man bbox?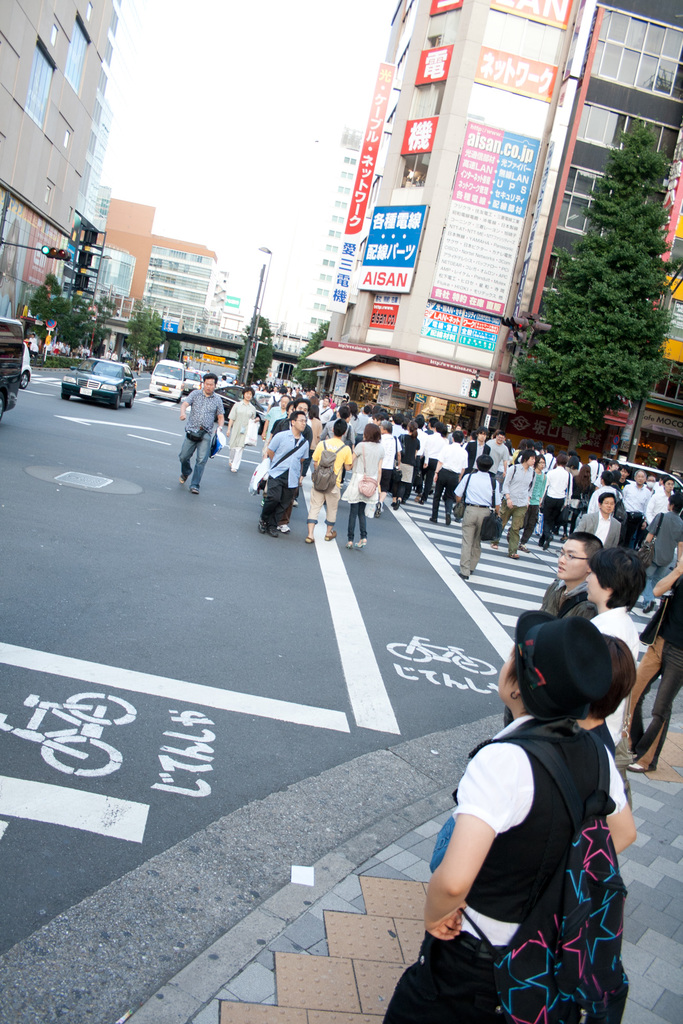
543 528 605 624
